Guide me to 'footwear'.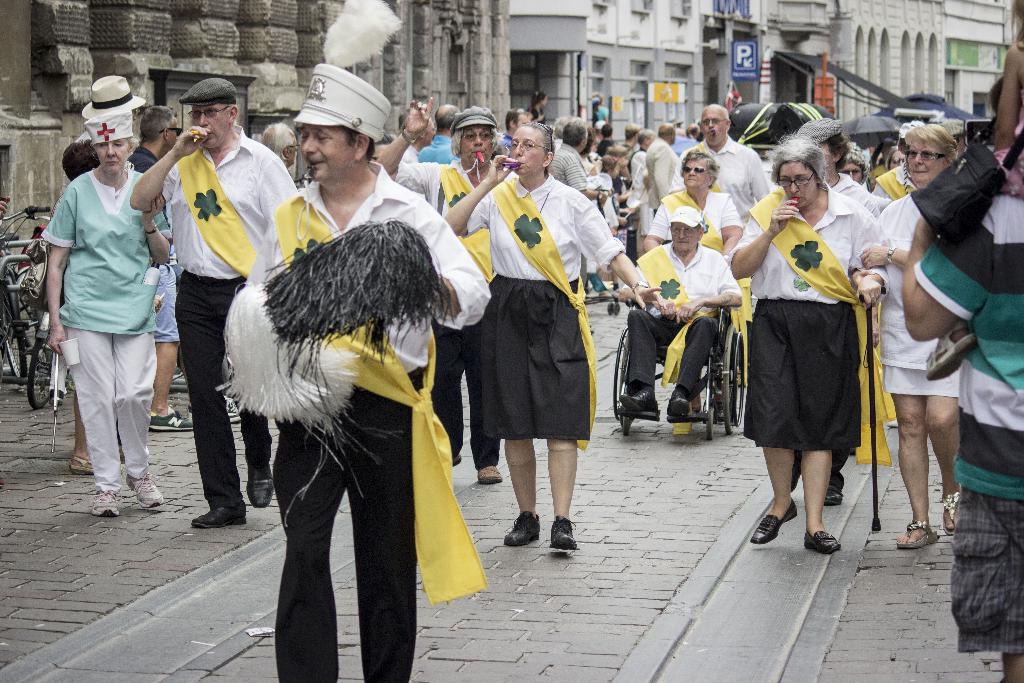
Guidance: bbox=[621, 386, 651, 414].
